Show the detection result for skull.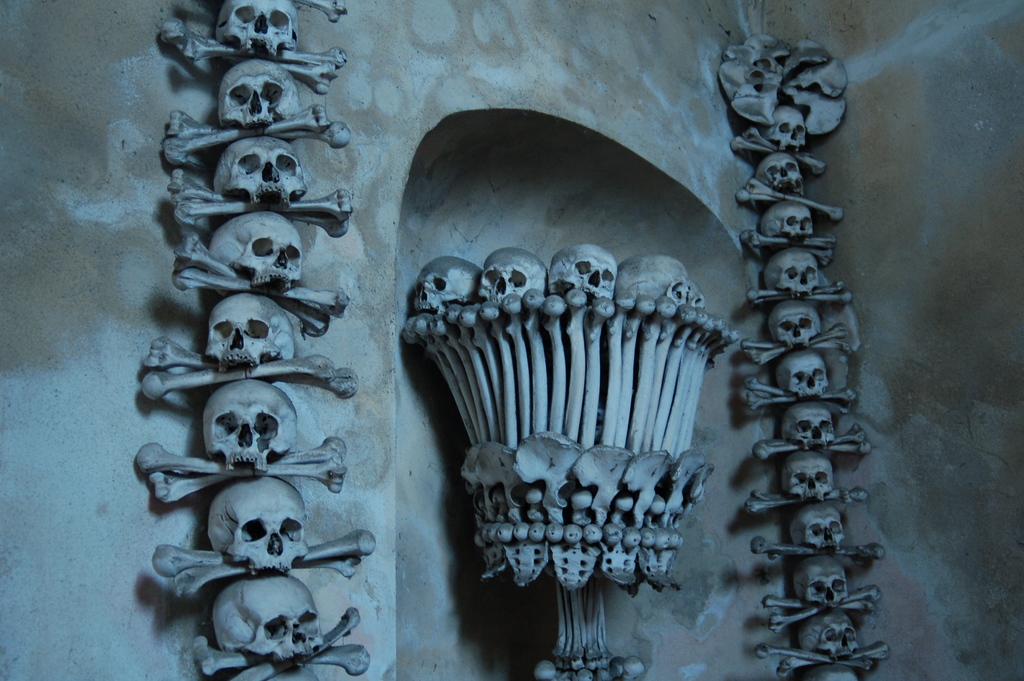
(left=209, top=475, right=310, bottom=577).
